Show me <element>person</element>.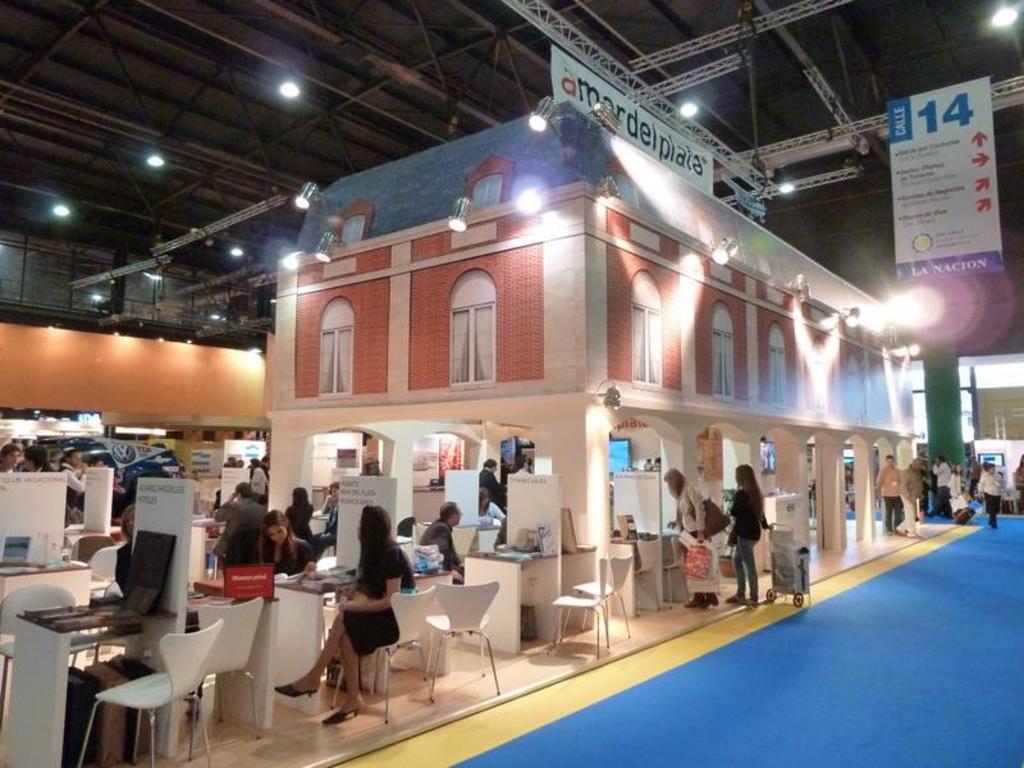
<element>person</element> is here: 667/463/721/613.
